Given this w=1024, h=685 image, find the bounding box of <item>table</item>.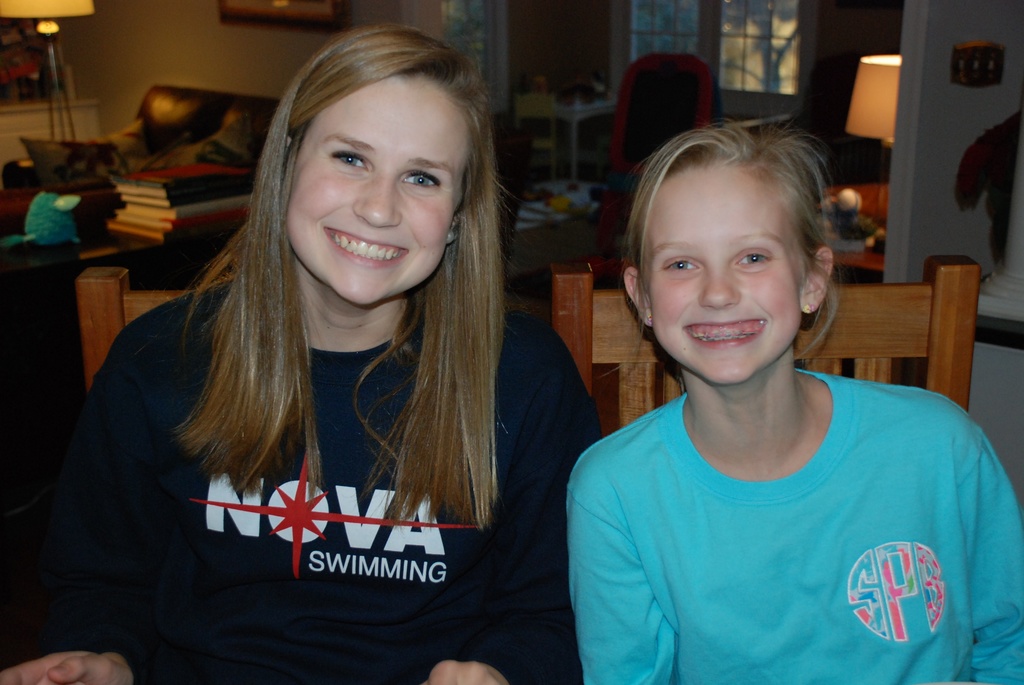
region(548, 90, 617, 186).
